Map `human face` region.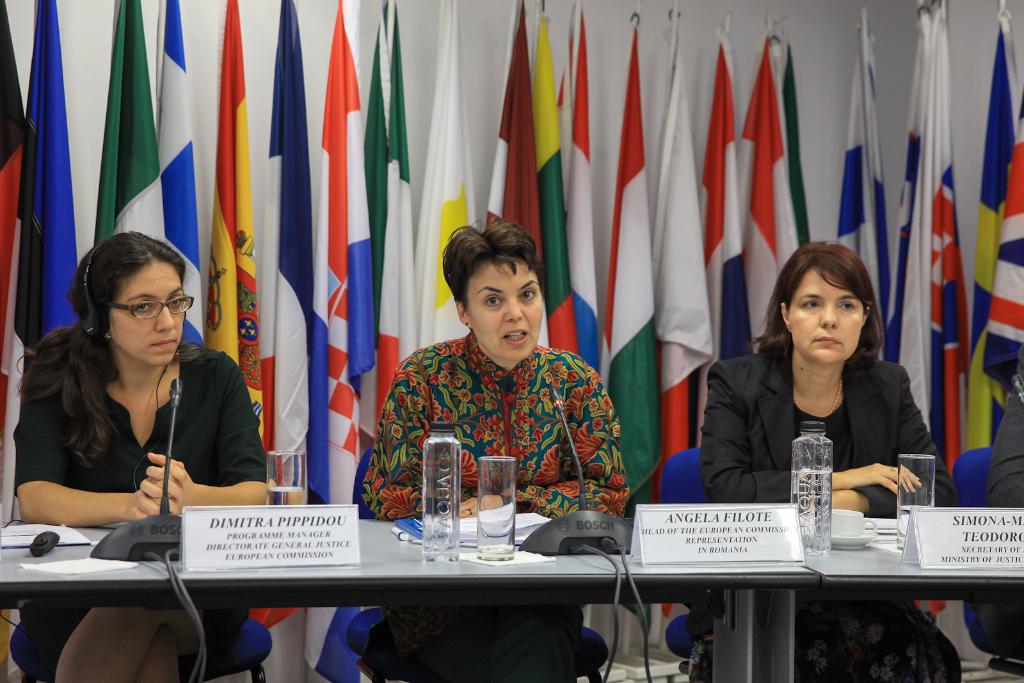
Mapped to BBox(789, 268, 863, 365).
